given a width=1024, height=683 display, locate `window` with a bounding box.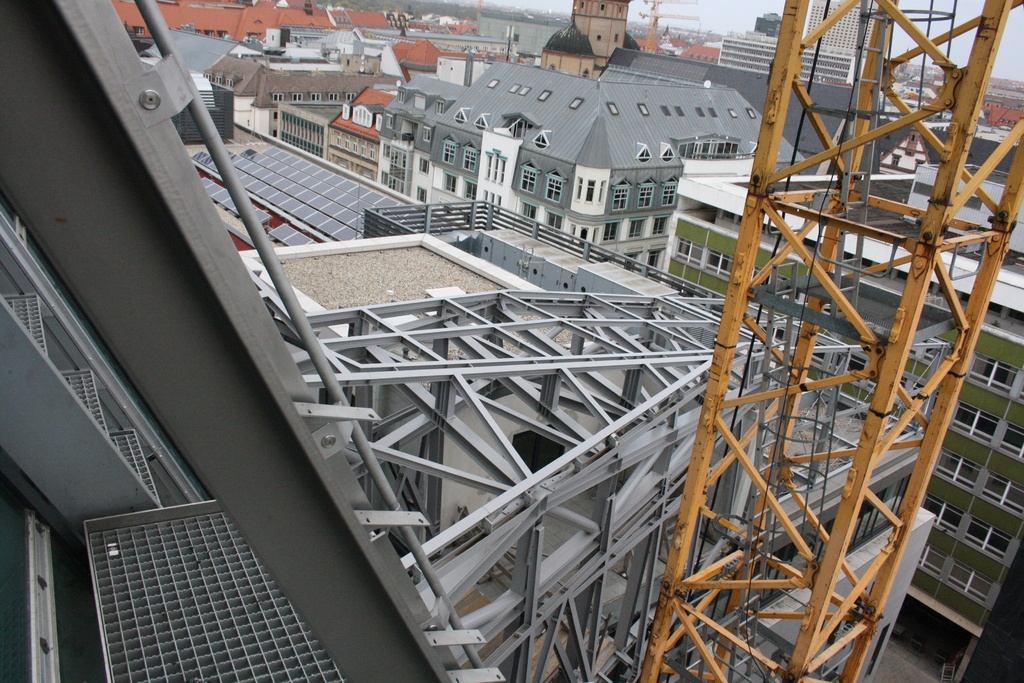
Located: (x1=602, y1=218, x2=616, y2=239).
